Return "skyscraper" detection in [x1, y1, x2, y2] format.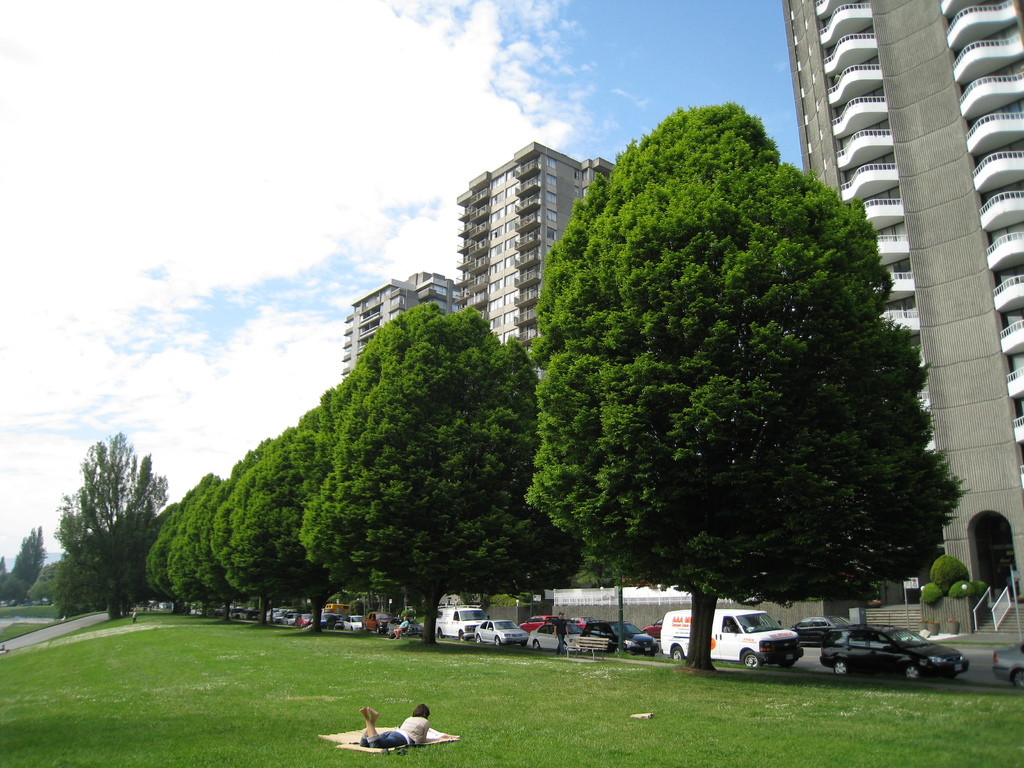
[441, 143, 605, 351].
